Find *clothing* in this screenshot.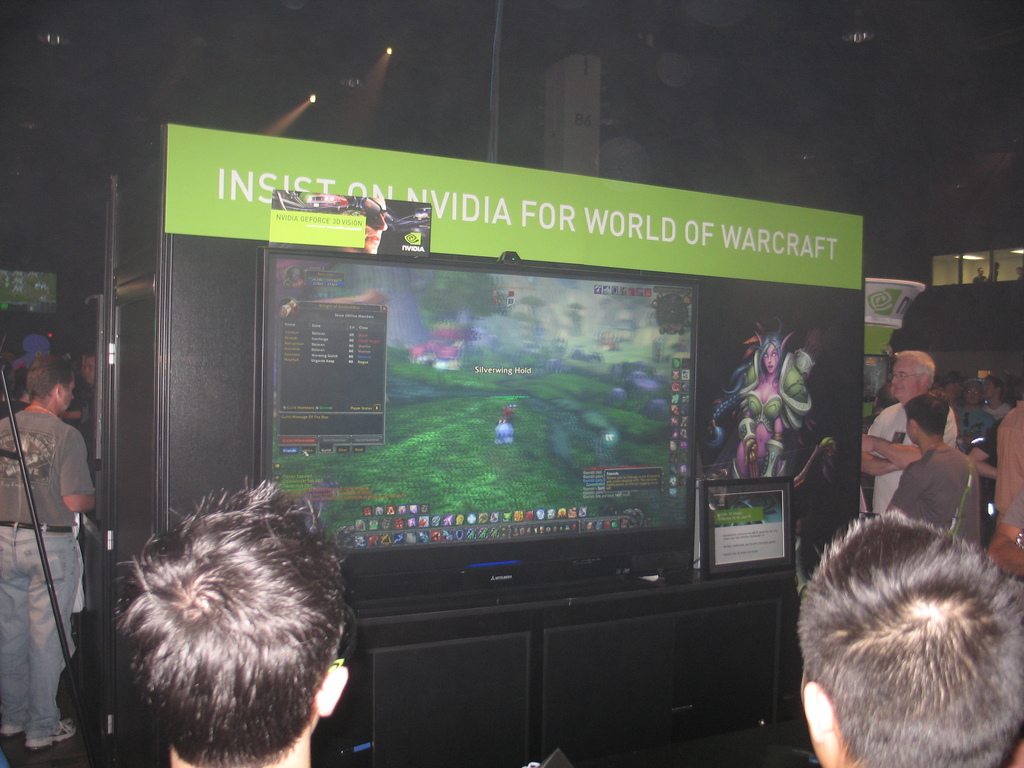
The bounding box for *clothing* is left=872, top=404, right=961, bottom=522.
